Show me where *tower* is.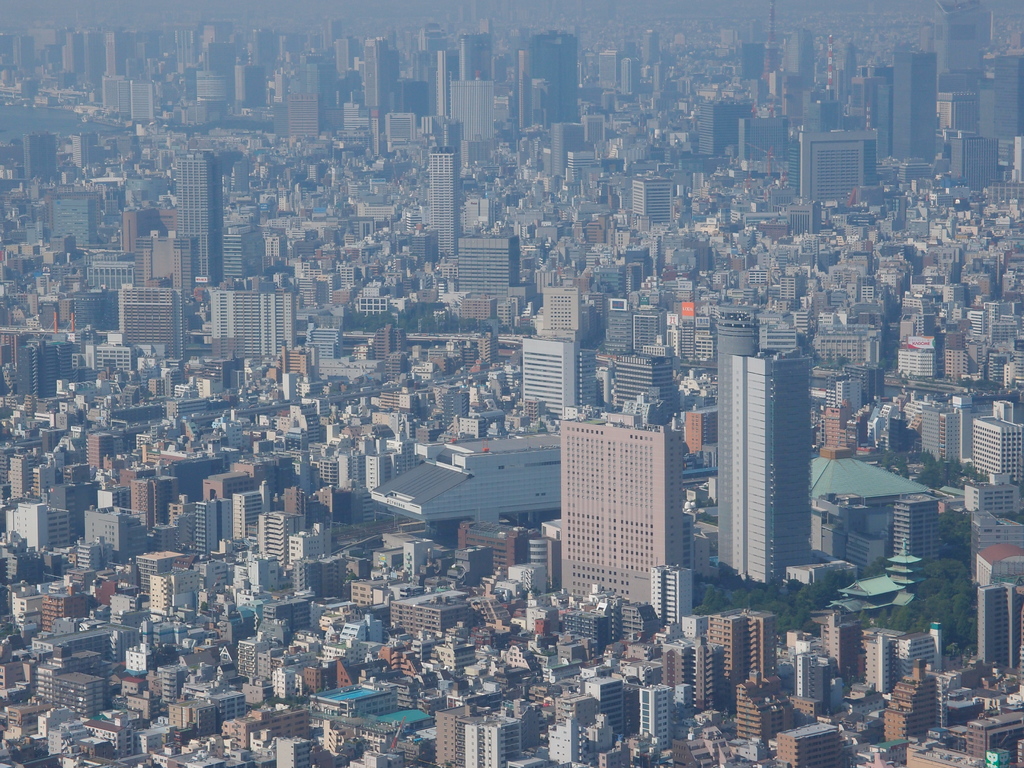
*tower* is at select_region(362, 38, 397, 111).
